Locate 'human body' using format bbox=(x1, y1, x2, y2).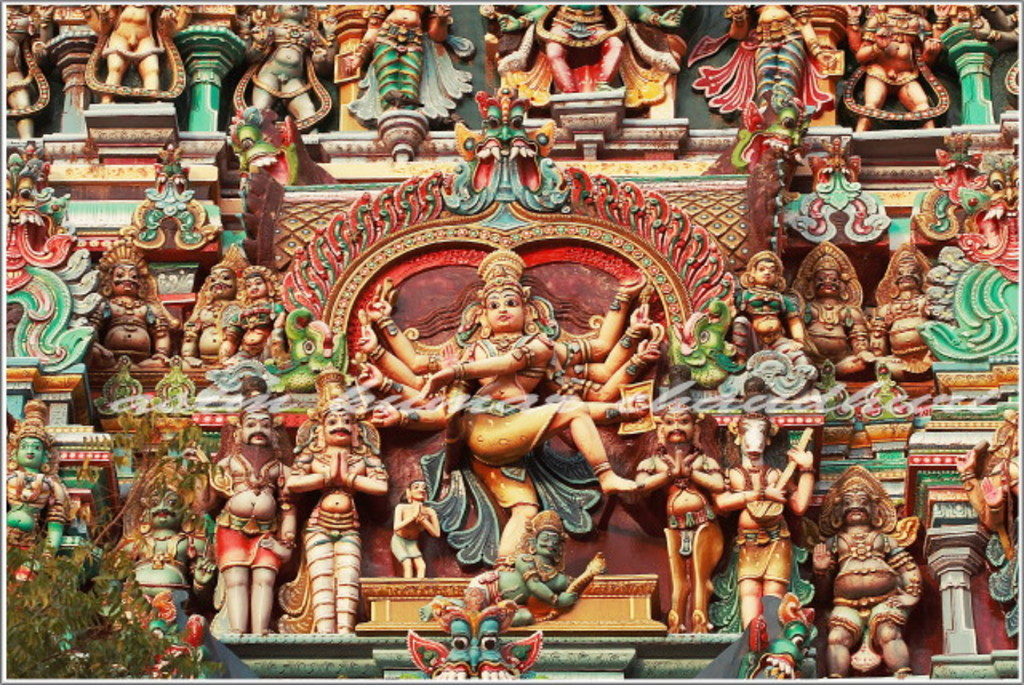
bbox=(501, 0, 678, 91).
